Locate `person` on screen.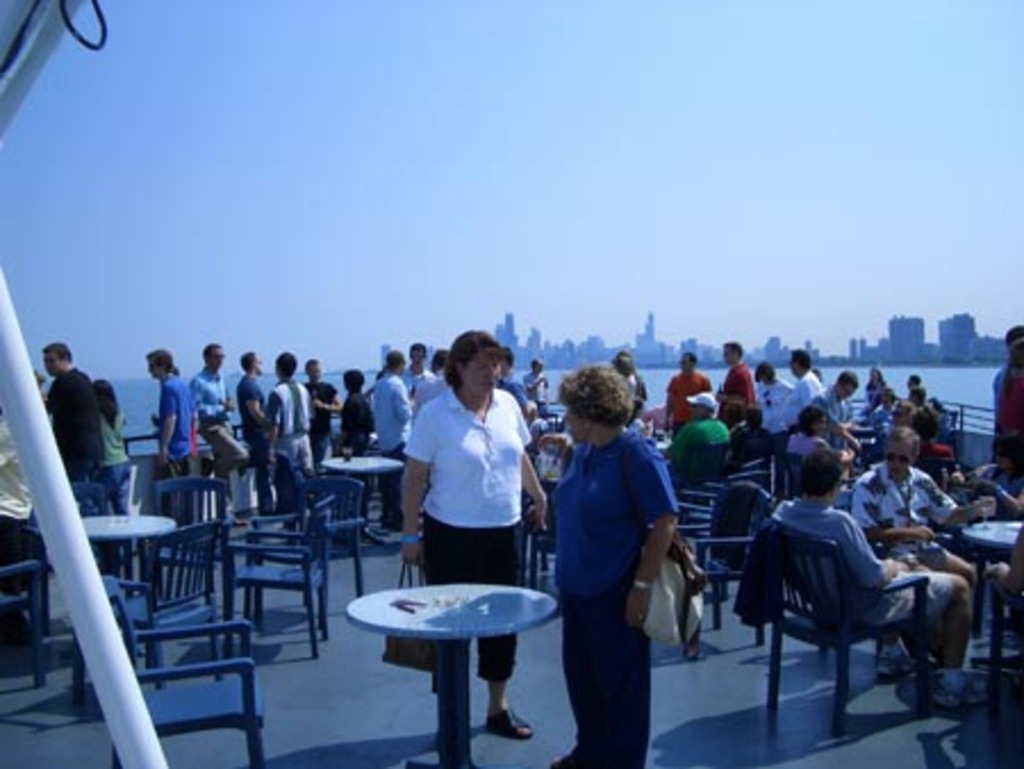
On screen at (left=39, top=339, right=102, bottom=510).
